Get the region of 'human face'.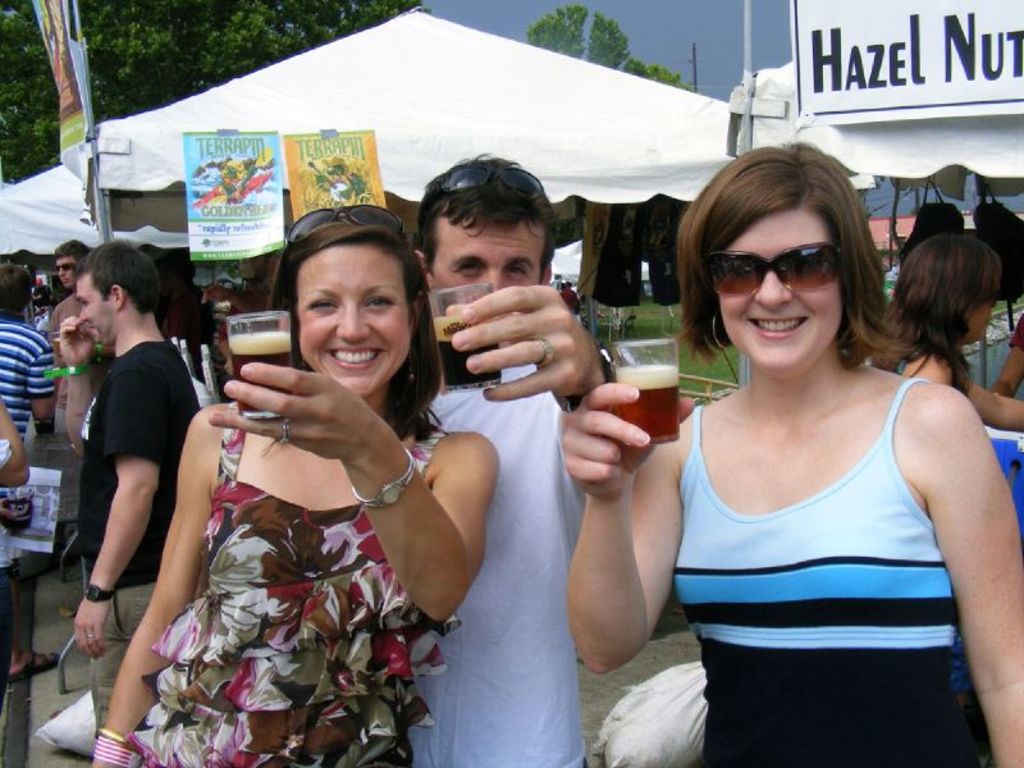
l=55, t=257, r=72, b=285.
